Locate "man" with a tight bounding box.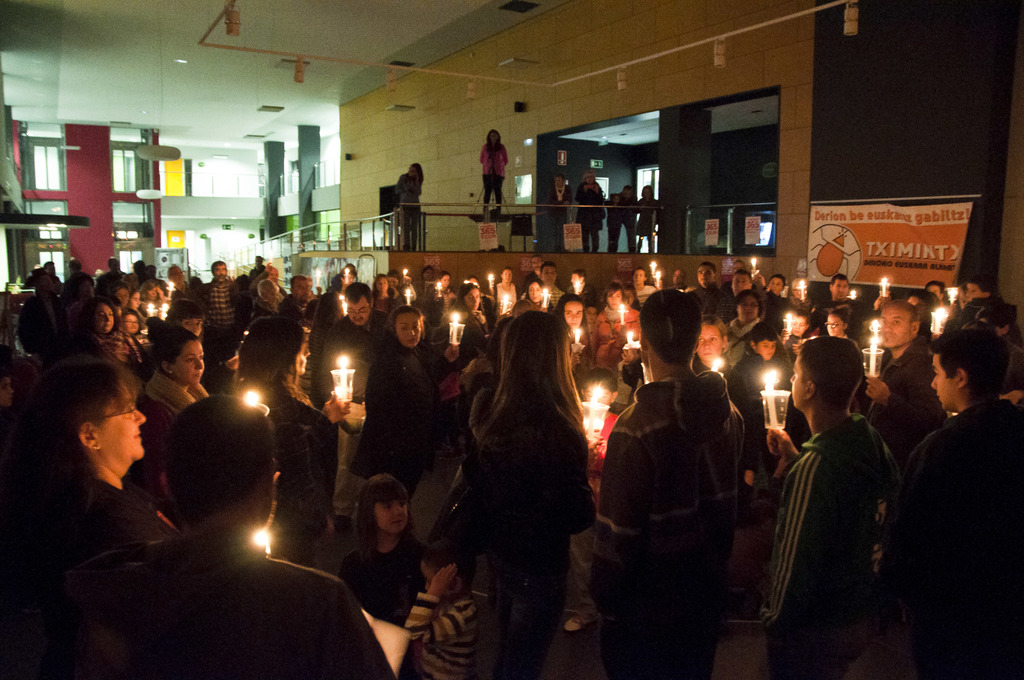
908/331/1023/679.
